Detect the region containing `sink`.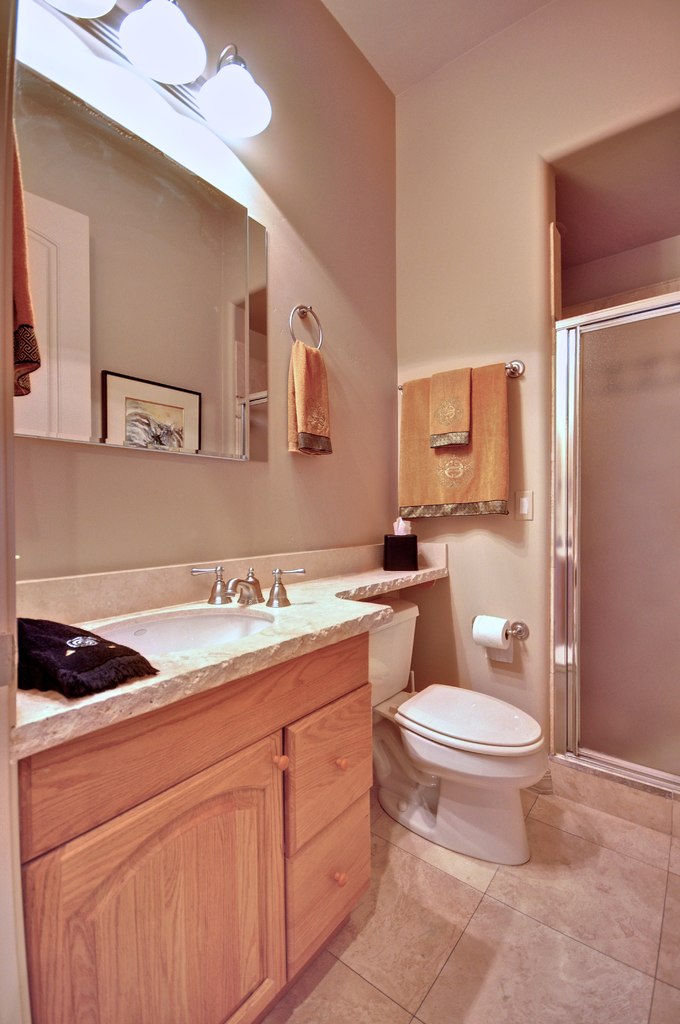
pyautogui.locateOnScreen(88, 563, 306, 661).
